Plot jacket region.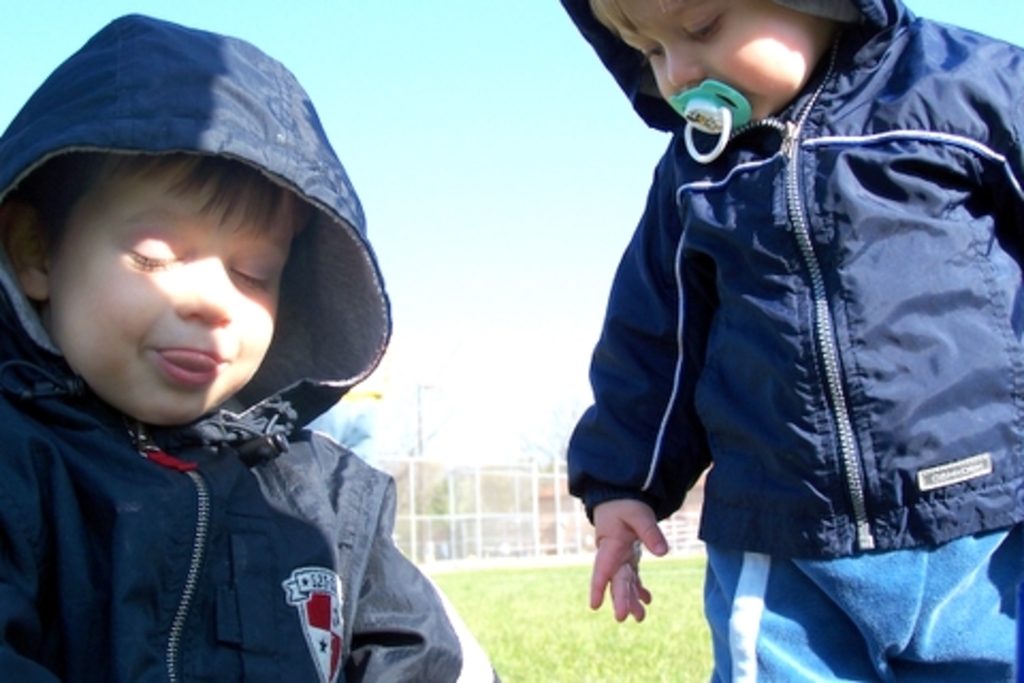
Plotted at 0/13/465/681.
